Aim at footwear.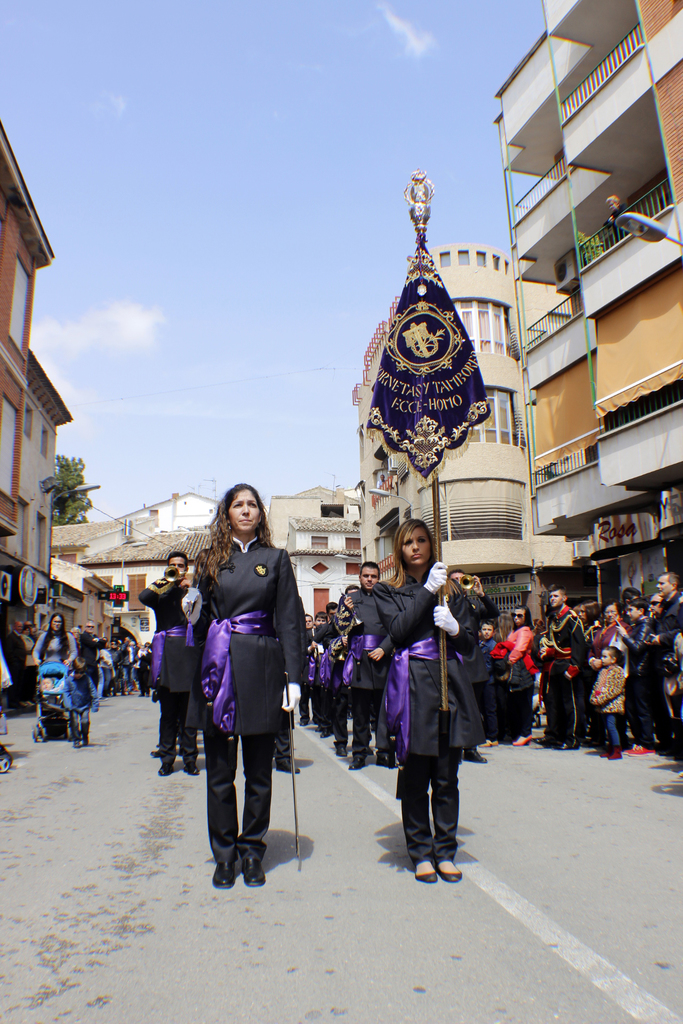
Aimed at box=[462, 743, 482, 764].
